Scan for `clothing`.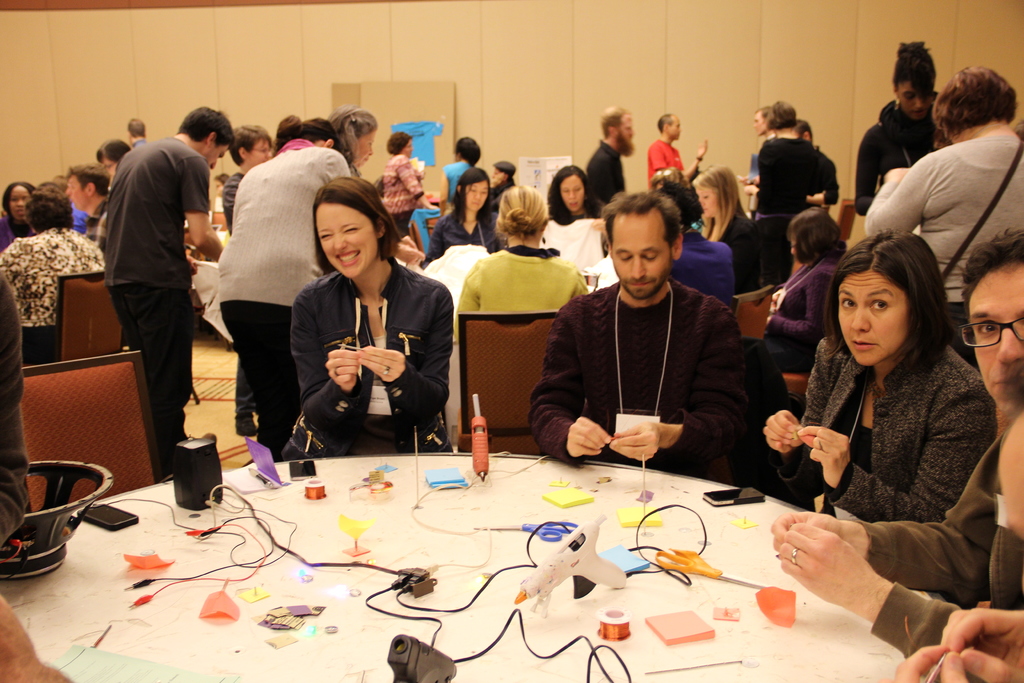
Scan result: [left=859, top=129, right=1023, bottom=320].
